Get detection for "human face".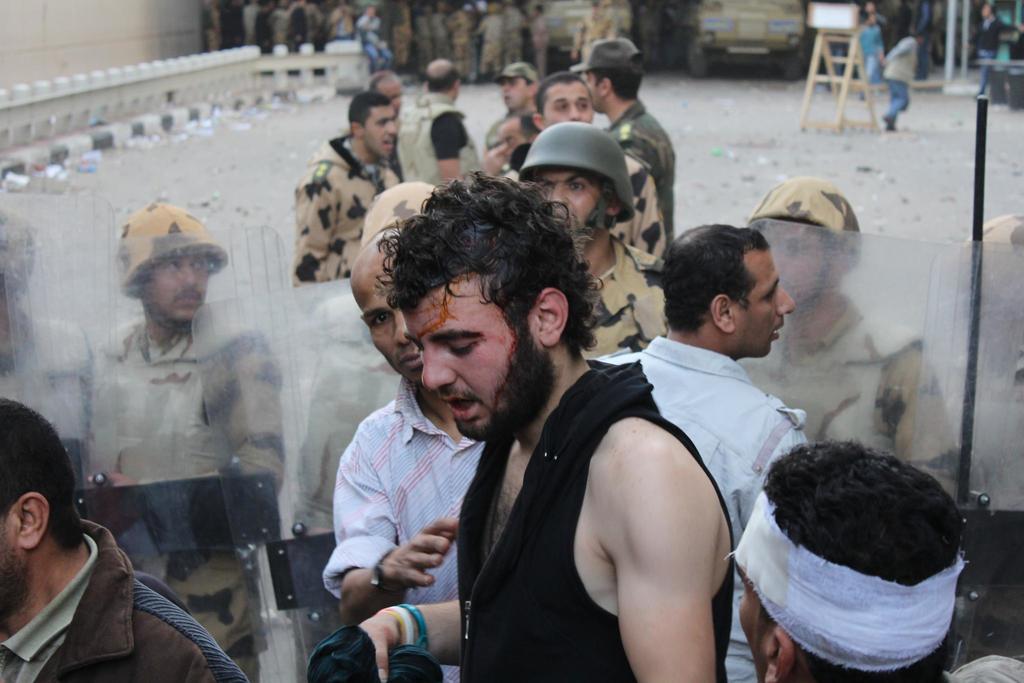
Detection: crop(145, 257, 211, 320).
